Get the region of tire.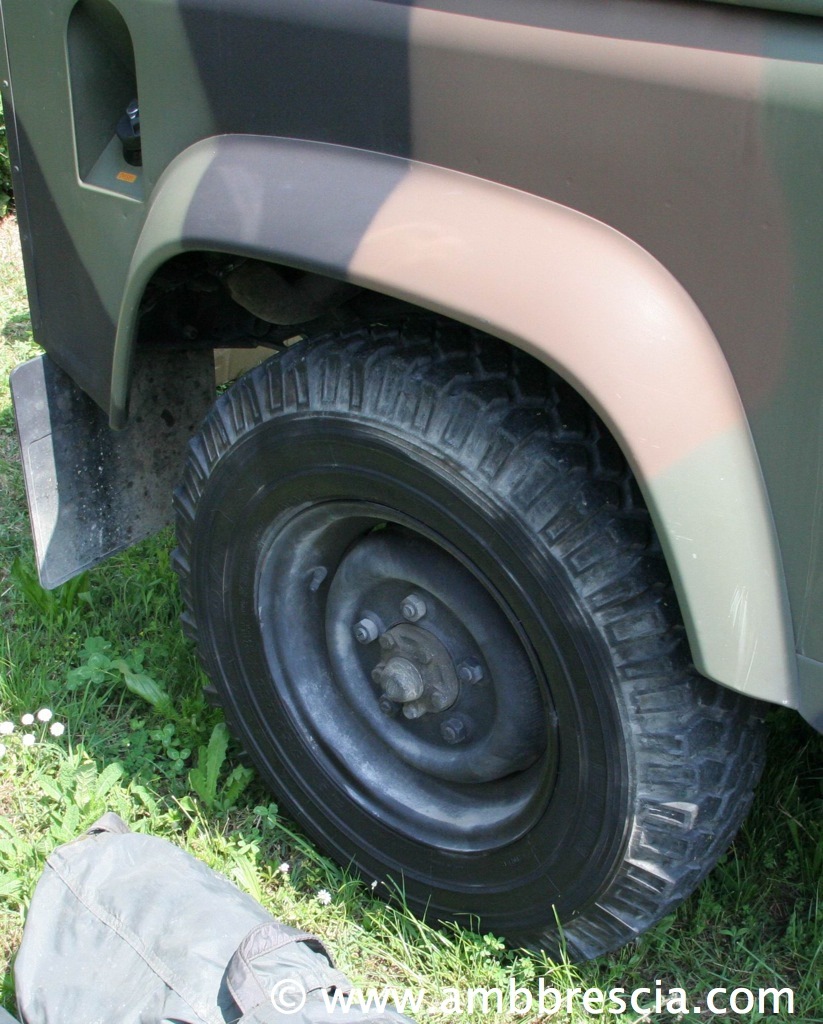
(left=166, top=311, right=774, bottom=976).
